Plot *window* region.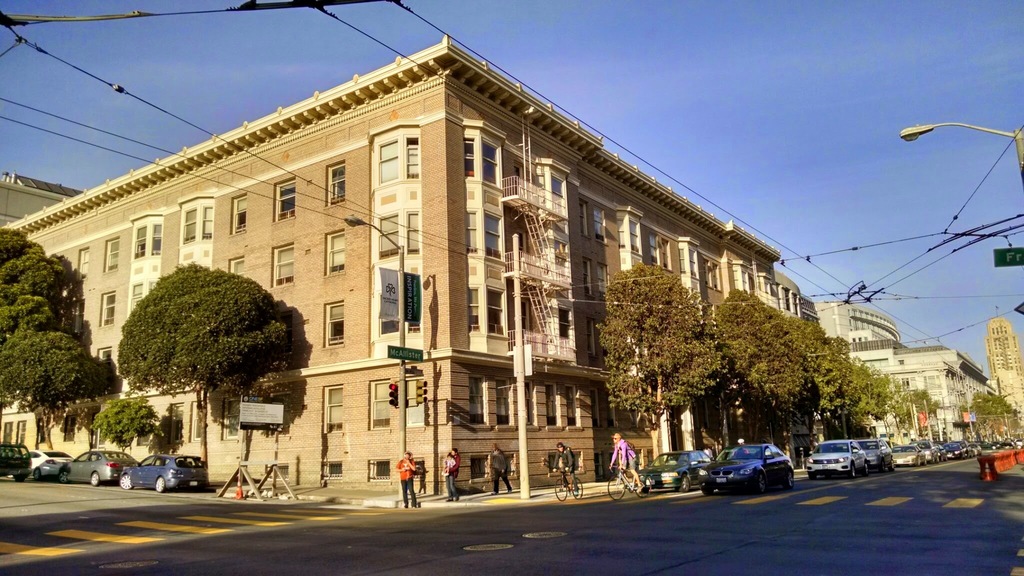
Plotted at x1=371, y1=383, x2=385, y2=432.
